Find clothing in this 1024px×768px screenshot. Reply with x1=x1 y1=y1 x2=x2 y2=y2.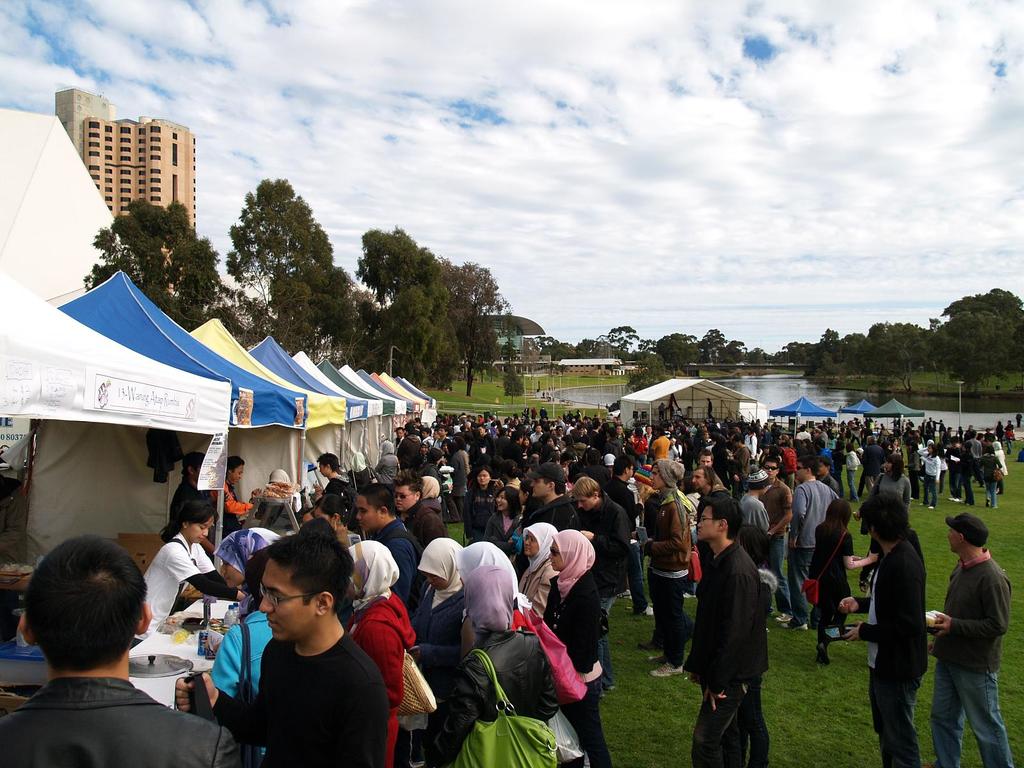
x1=215 y1=483 x2=250 y2=529.
